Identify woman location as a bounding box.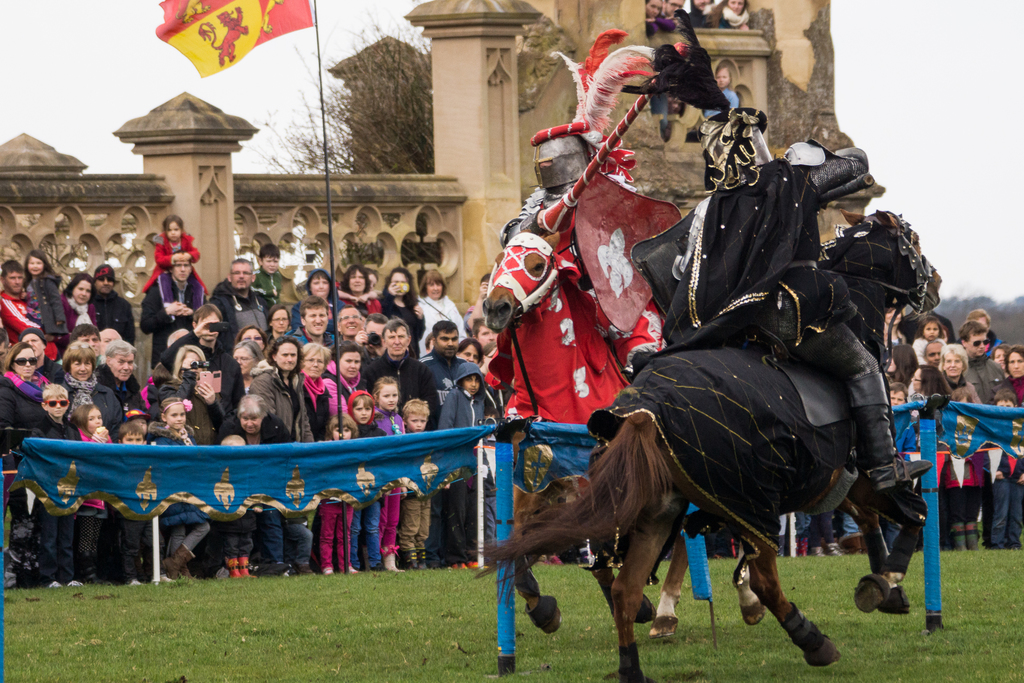
56,274,100,332.
